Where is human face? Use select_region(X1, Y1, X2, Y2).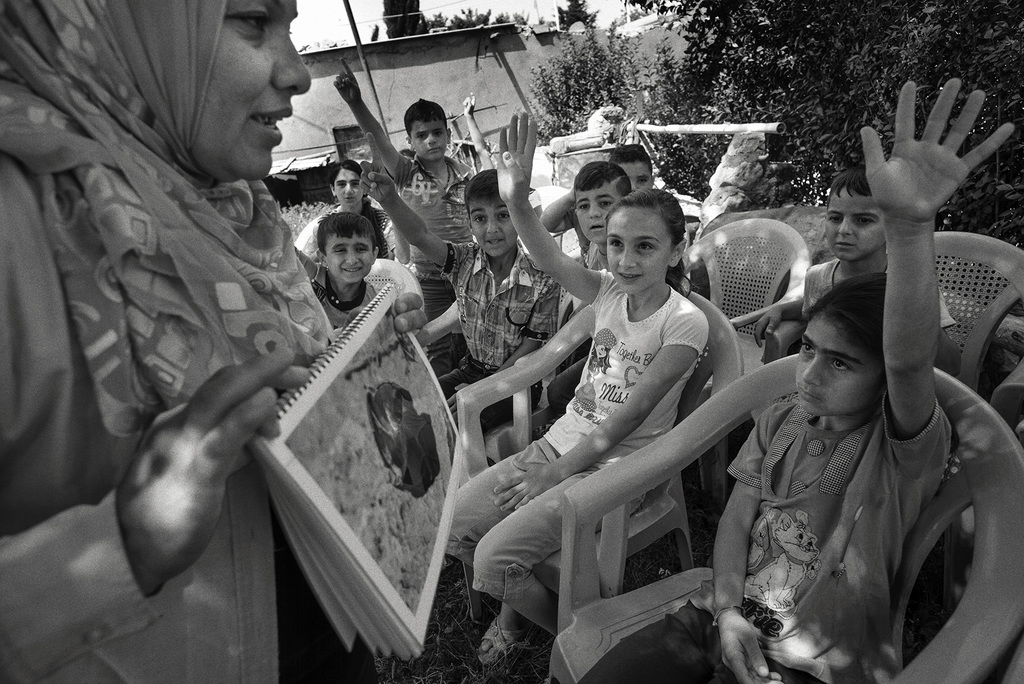
select_region(628, 161, 648, 191).
